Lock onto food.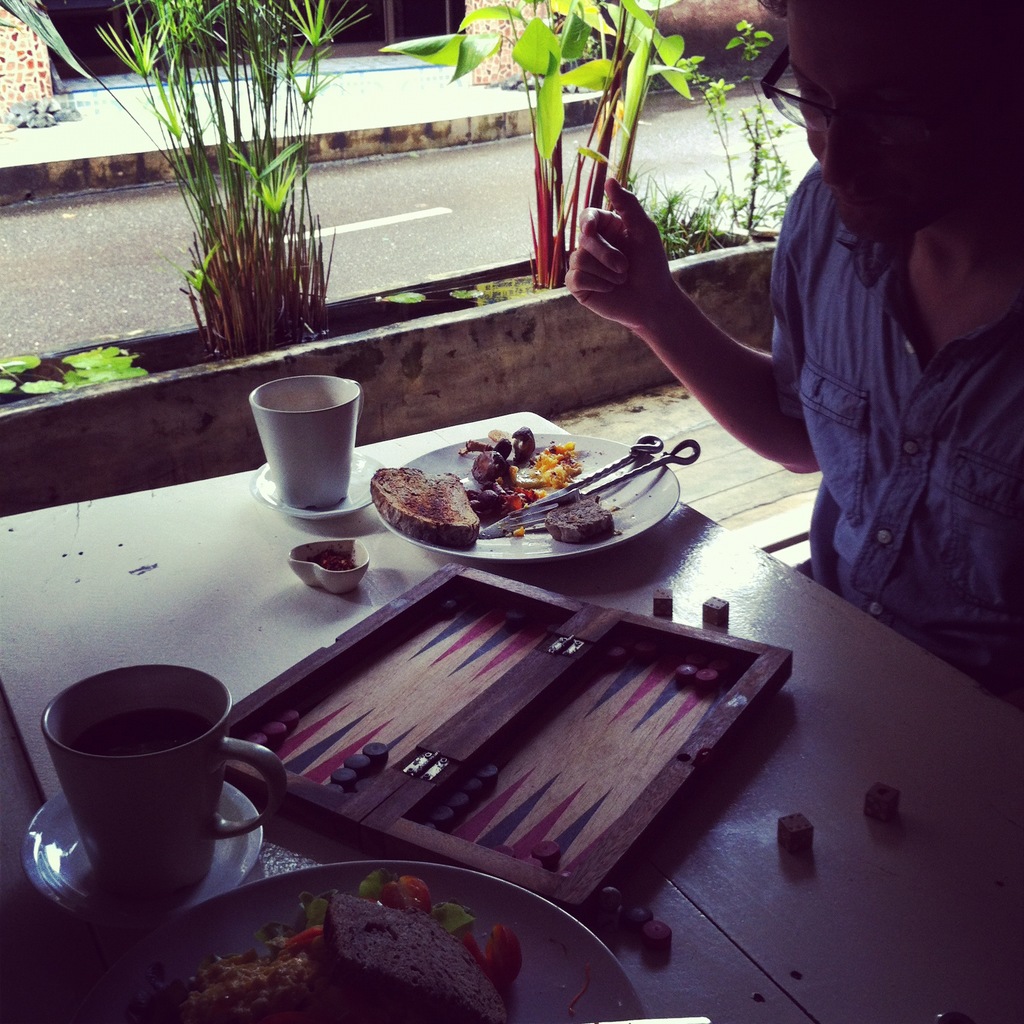
Locked: 147,864,529,1023.
